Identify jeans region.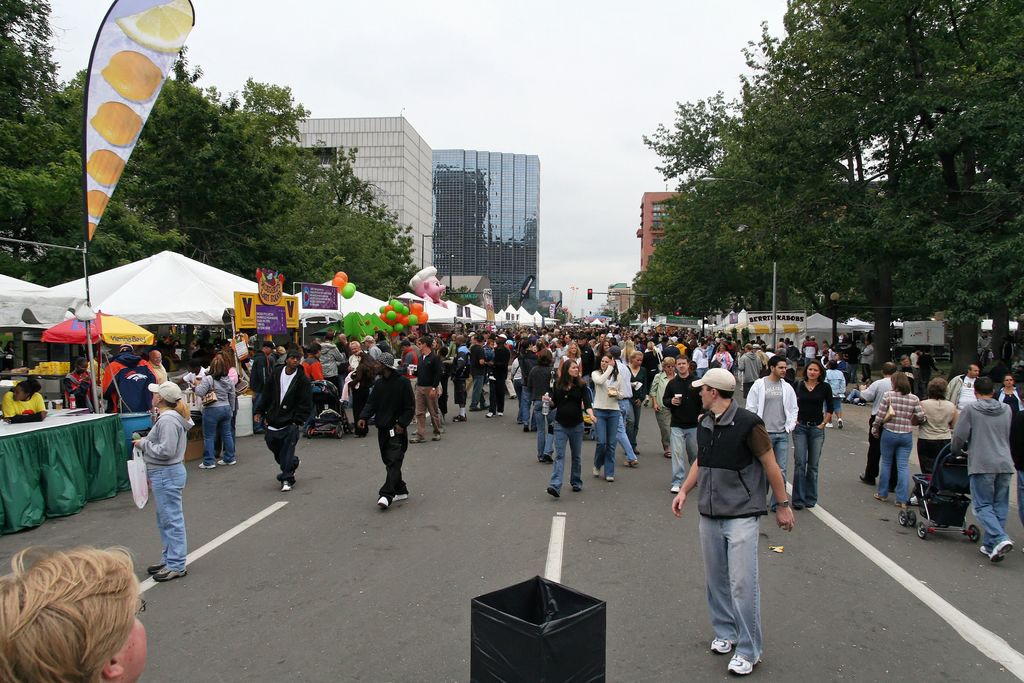
Region: l=531, t=402, r=557, b=462.
